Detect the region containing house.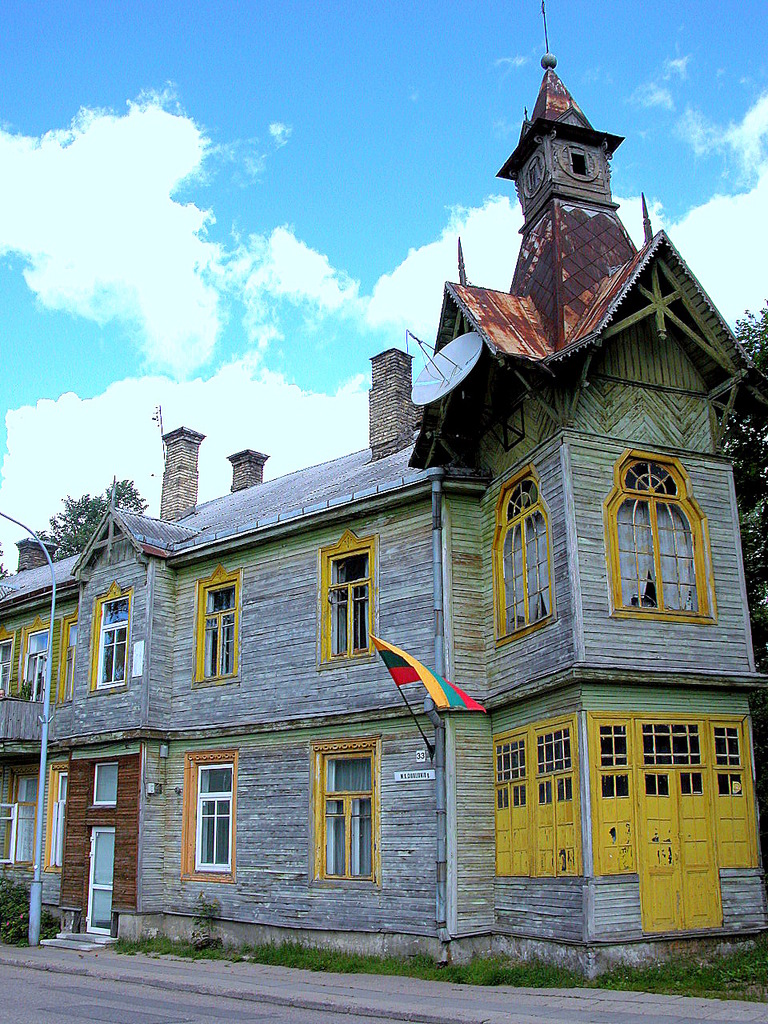
<box>0,0,767,953</box>.
